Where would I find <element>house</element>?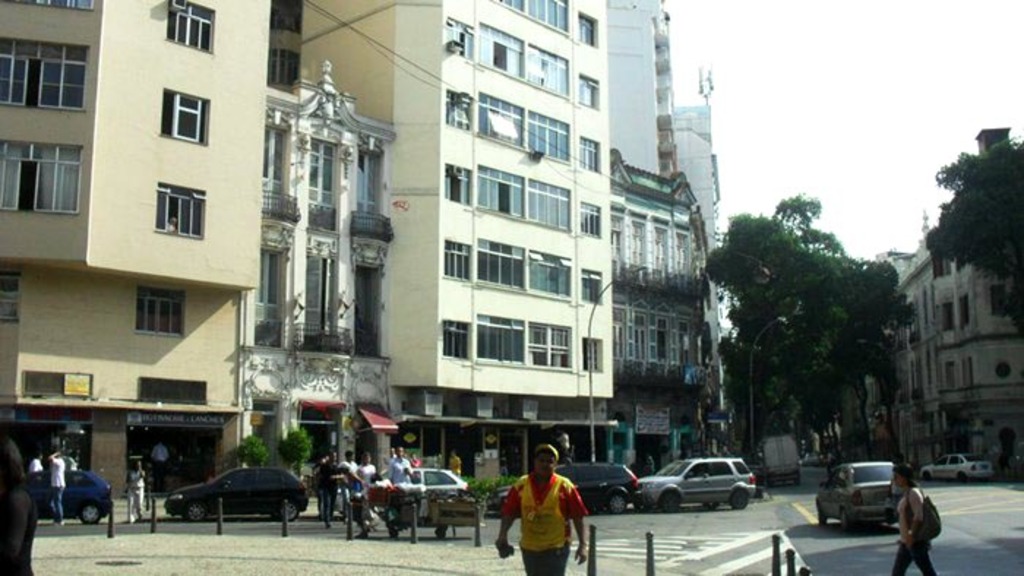
At [left=894, top=126, right=1023, bottom=481].
